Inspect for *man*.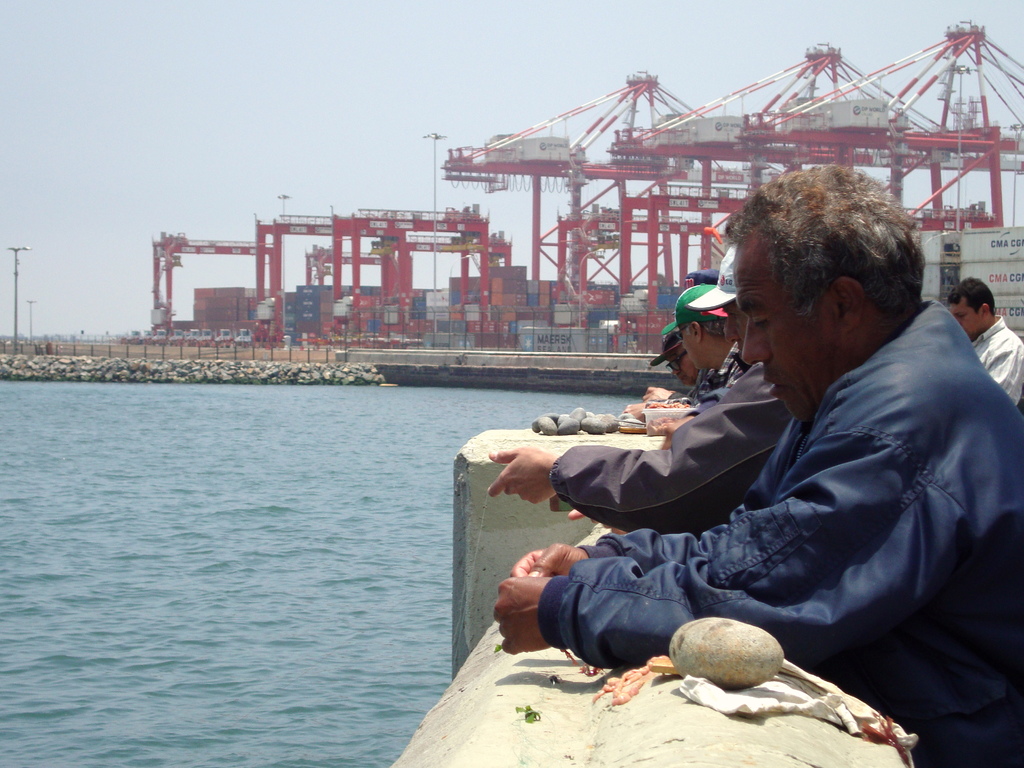
Inspection: left=675, top=287, right=761, bottom=408.
